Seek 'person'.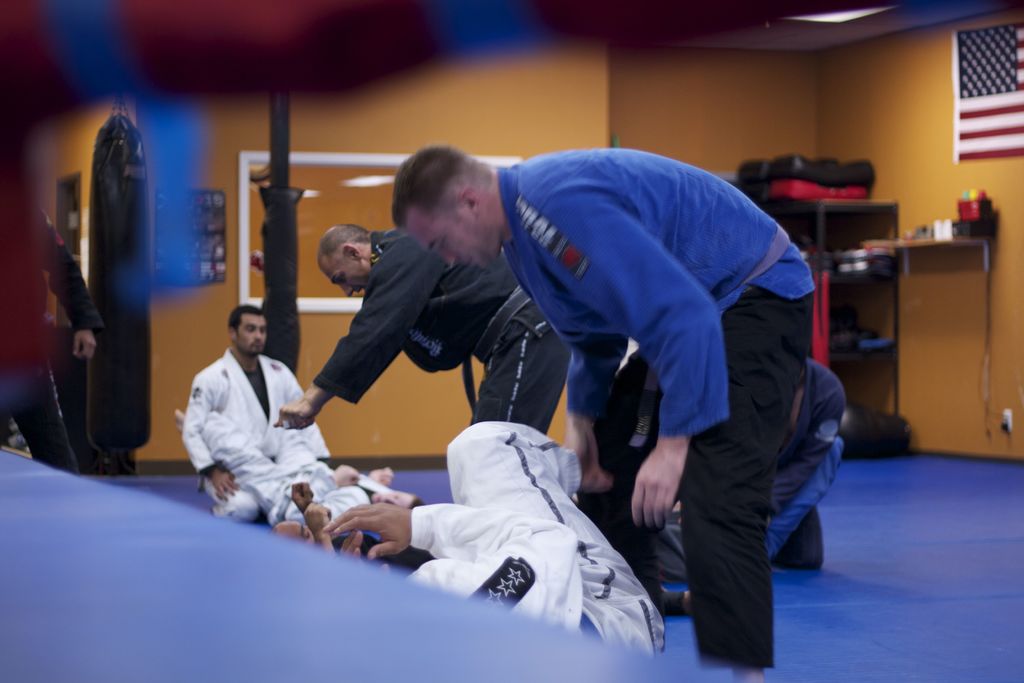
<region>181, 300, 324, 524</region>.
